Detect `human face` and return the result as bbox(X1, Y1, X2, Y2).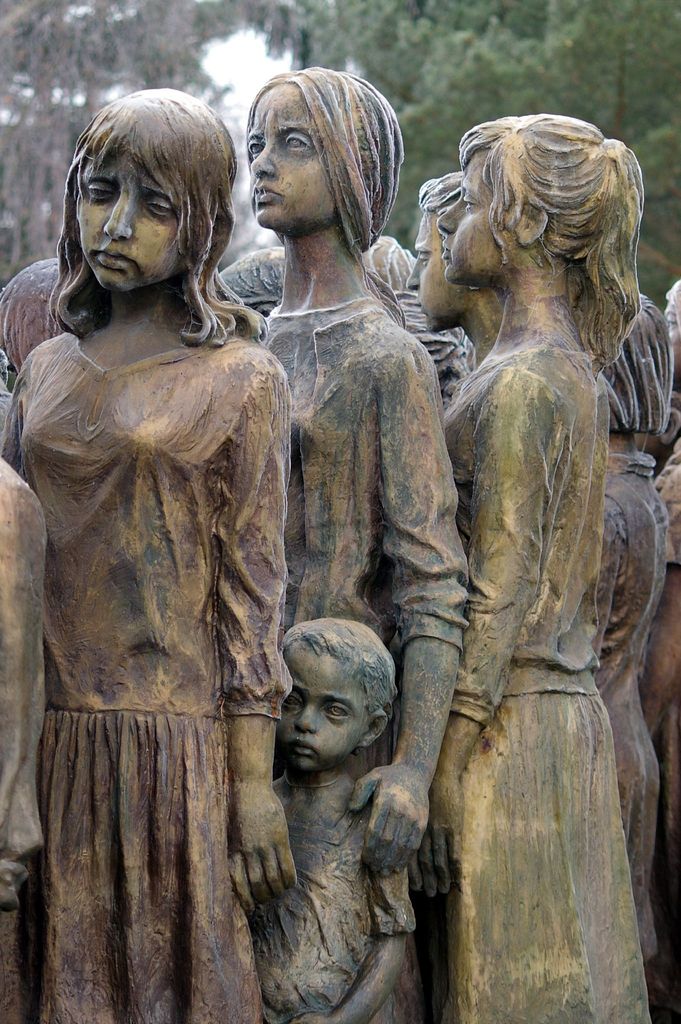
bbox(78, 127, 196, 304).
